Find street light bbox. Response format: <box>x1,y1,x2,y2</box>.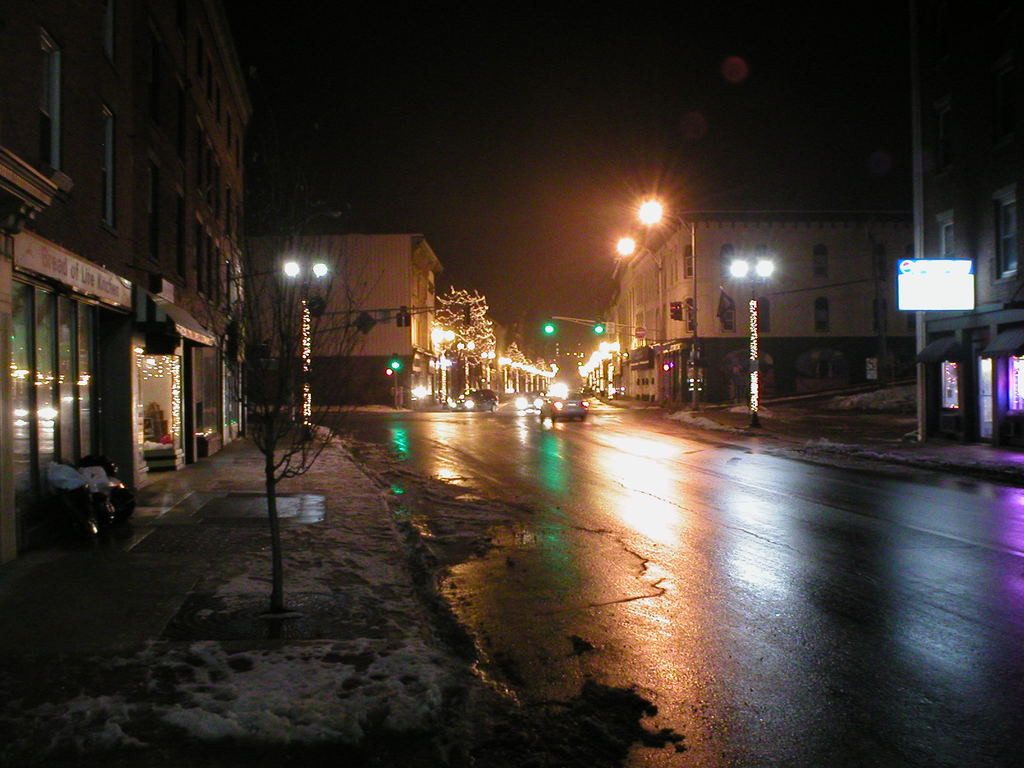
<box>612,238,668,404</box>.
